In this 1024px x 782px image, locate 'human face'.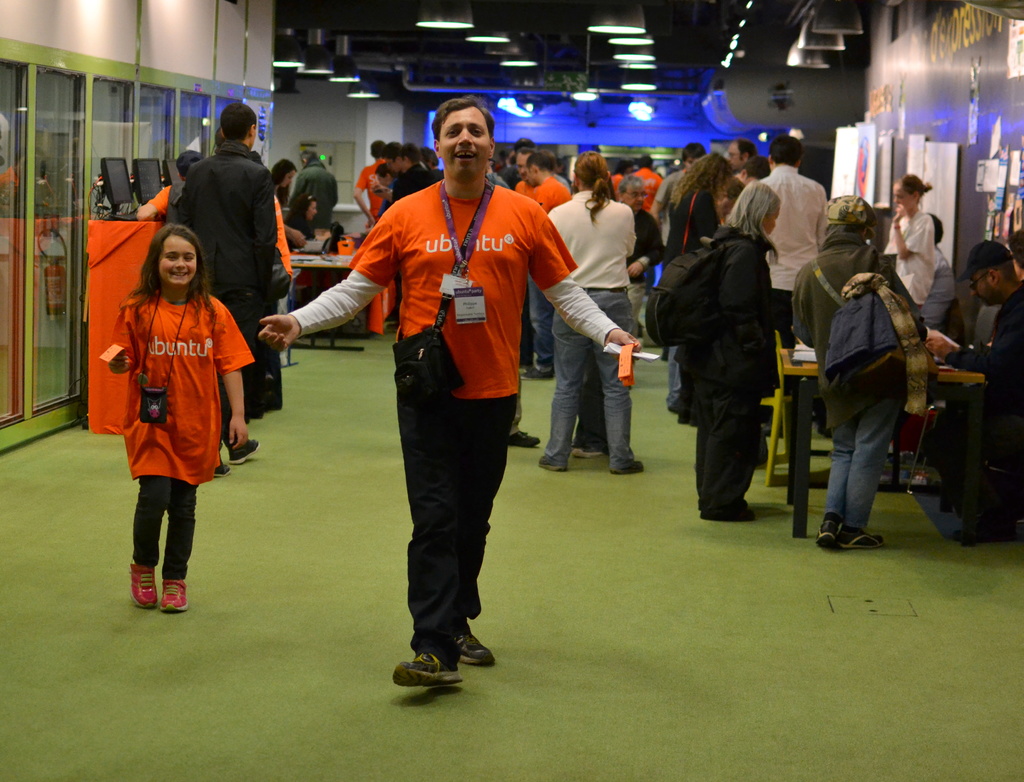
Bounding box: [887,178,916,212].
